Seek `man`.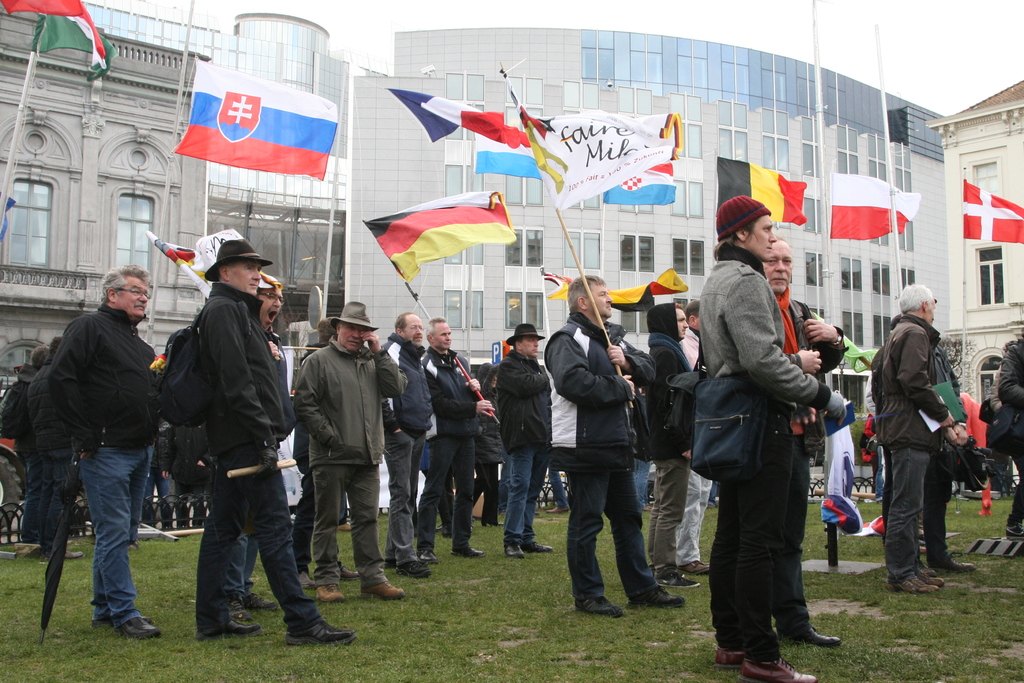
[x1=541, y1=463, x2=575, y2=518].
